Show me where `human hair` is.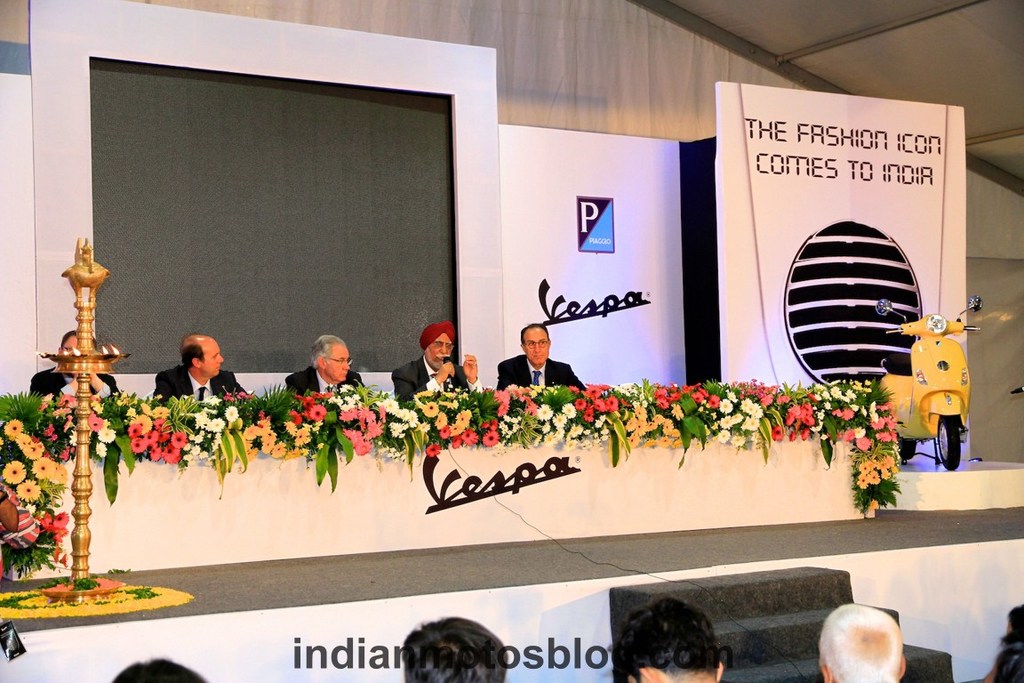
`human hair` is at <bbox>822, 604, 910, 682</bbox>.
